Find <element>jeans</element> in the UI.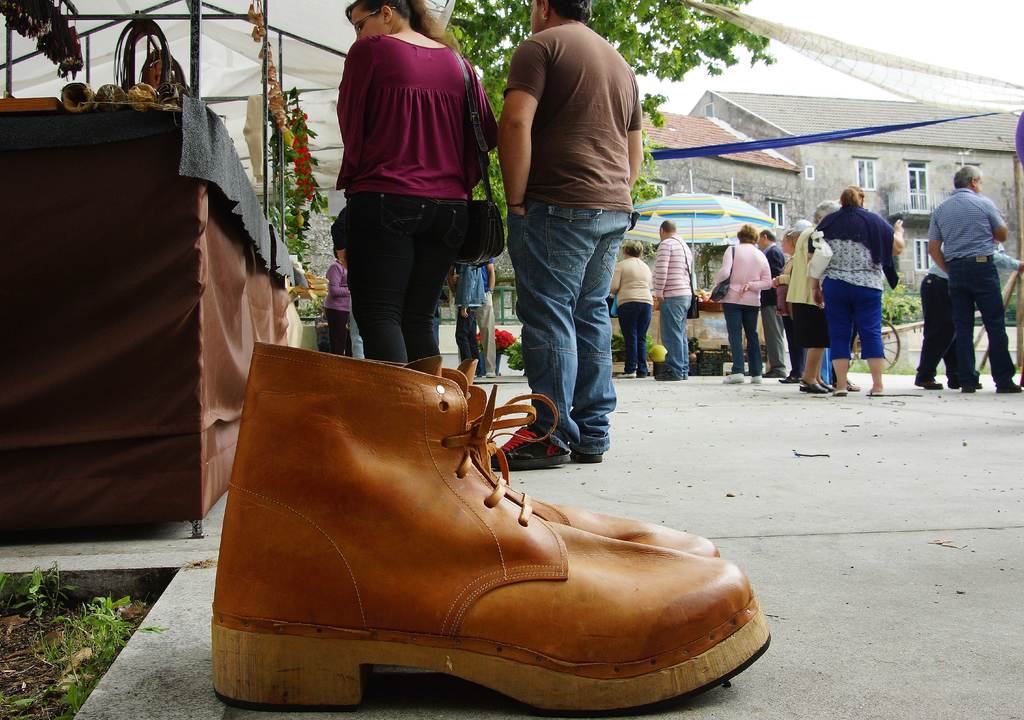
UI element at x1=519 y1=178 x2=631 y2=451.
